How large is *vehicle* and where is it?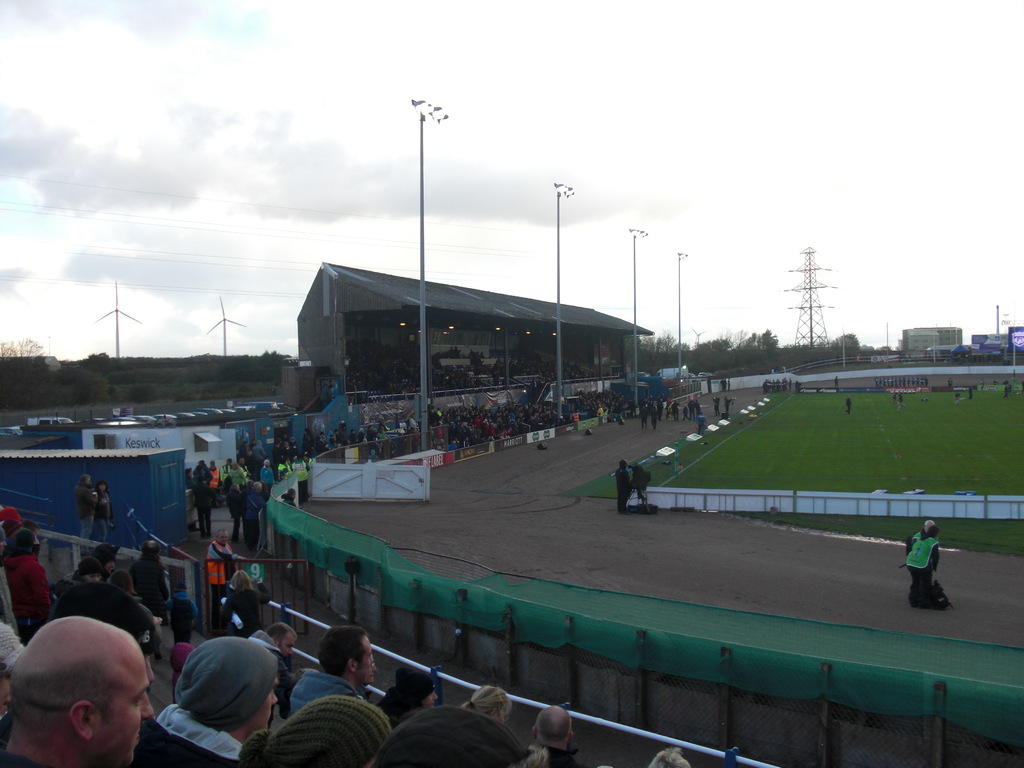
Bounding box: box(927, 344, 964, 367).
